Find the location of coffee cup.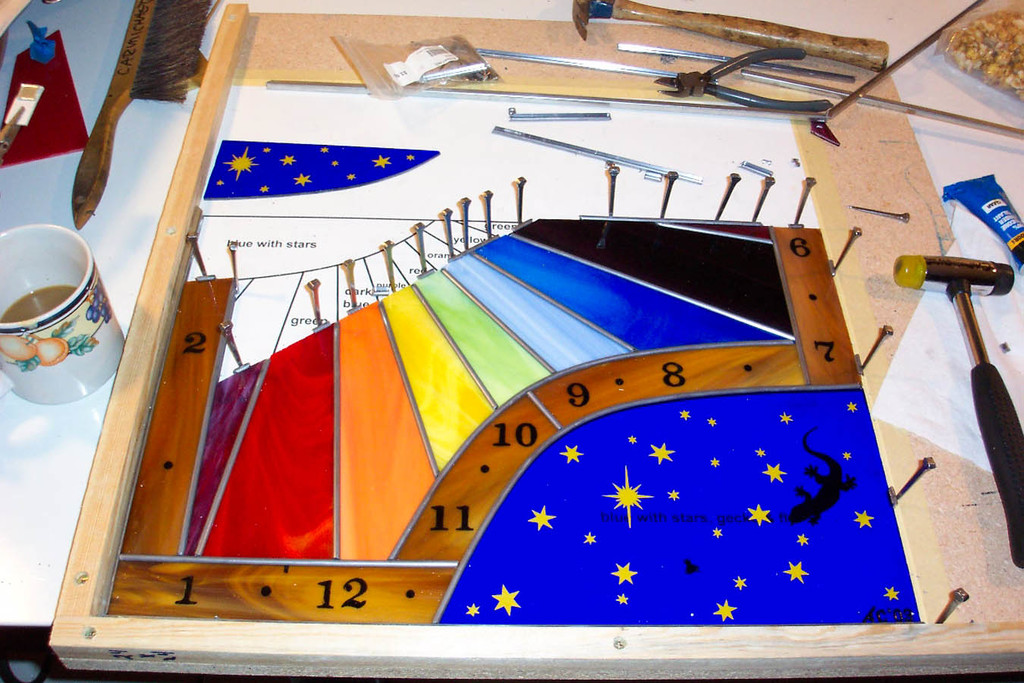
Location: box=[0, 224, 128, 404].
